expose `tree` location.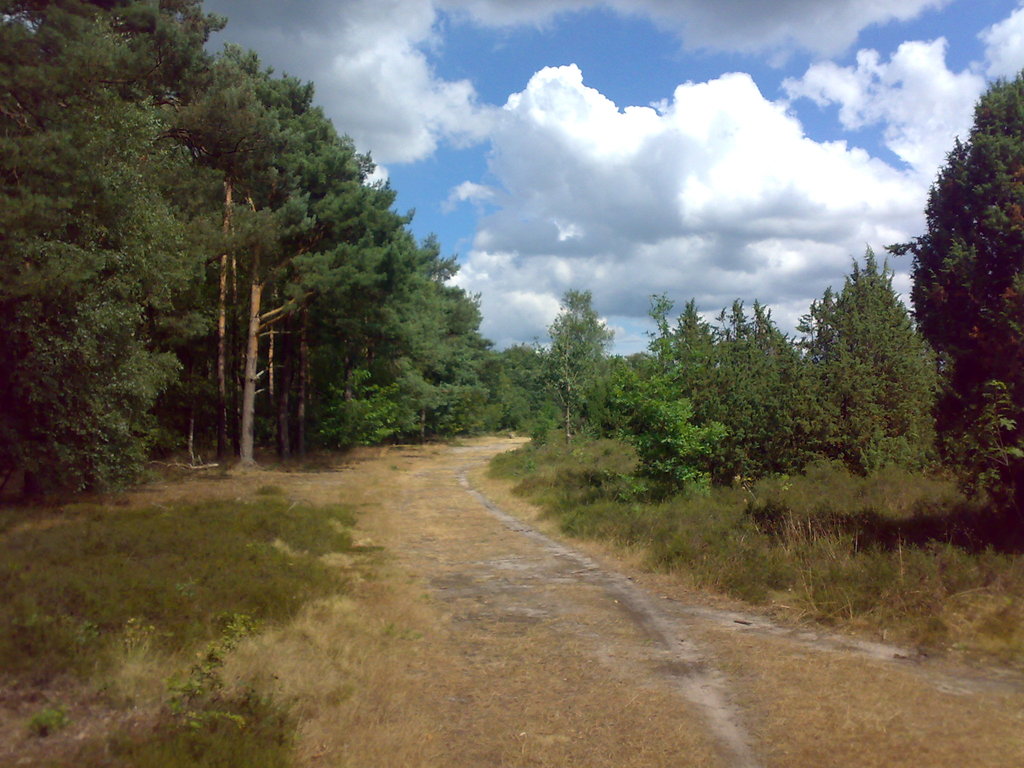
Exposed at x1=605, y1=294, x2=726, y2=504.
